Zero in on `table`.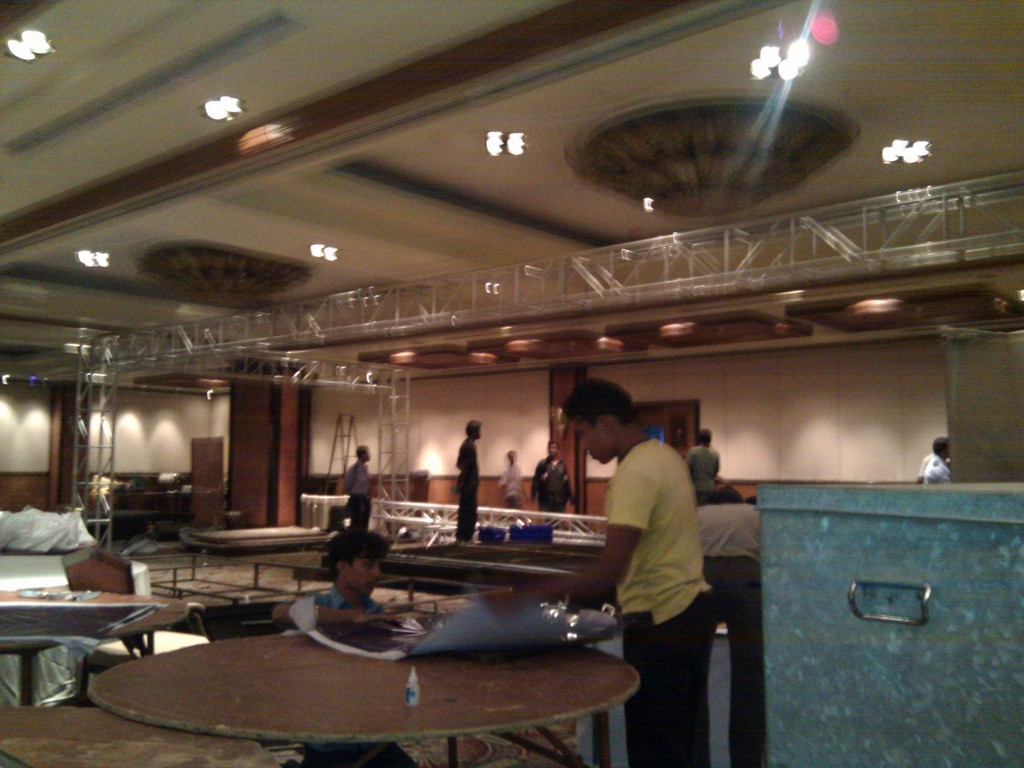
Zeroed in: Rect(77, 599, 586, 748).
